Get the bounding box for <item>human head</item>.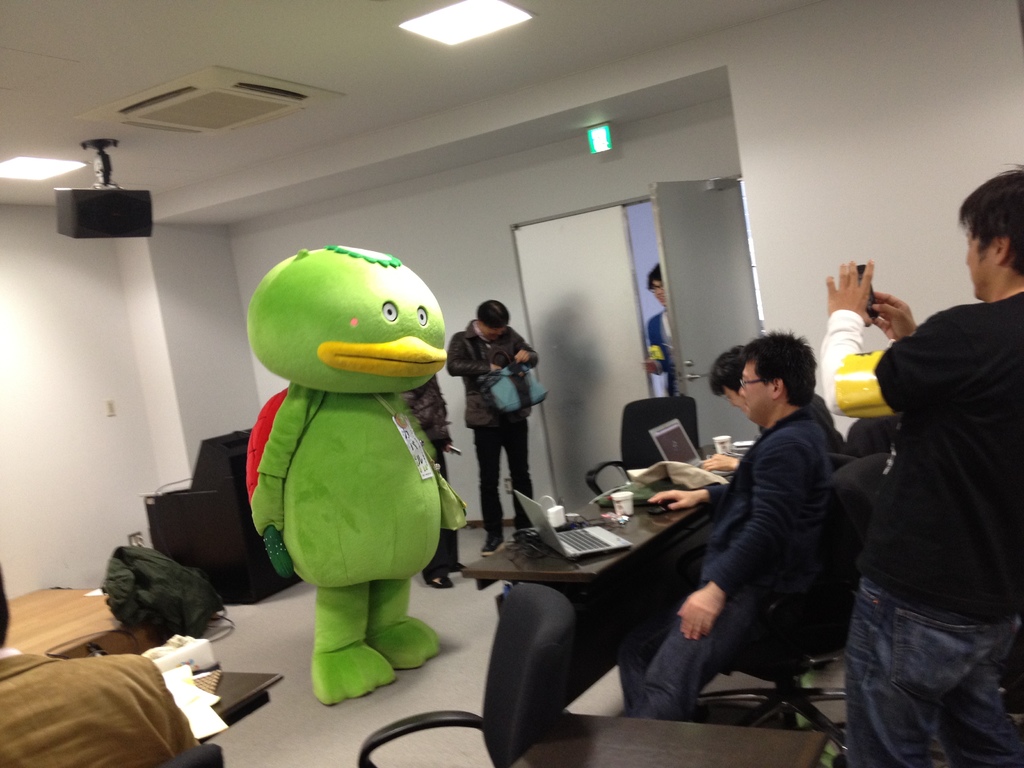
region(717, 337, 827, 432).
